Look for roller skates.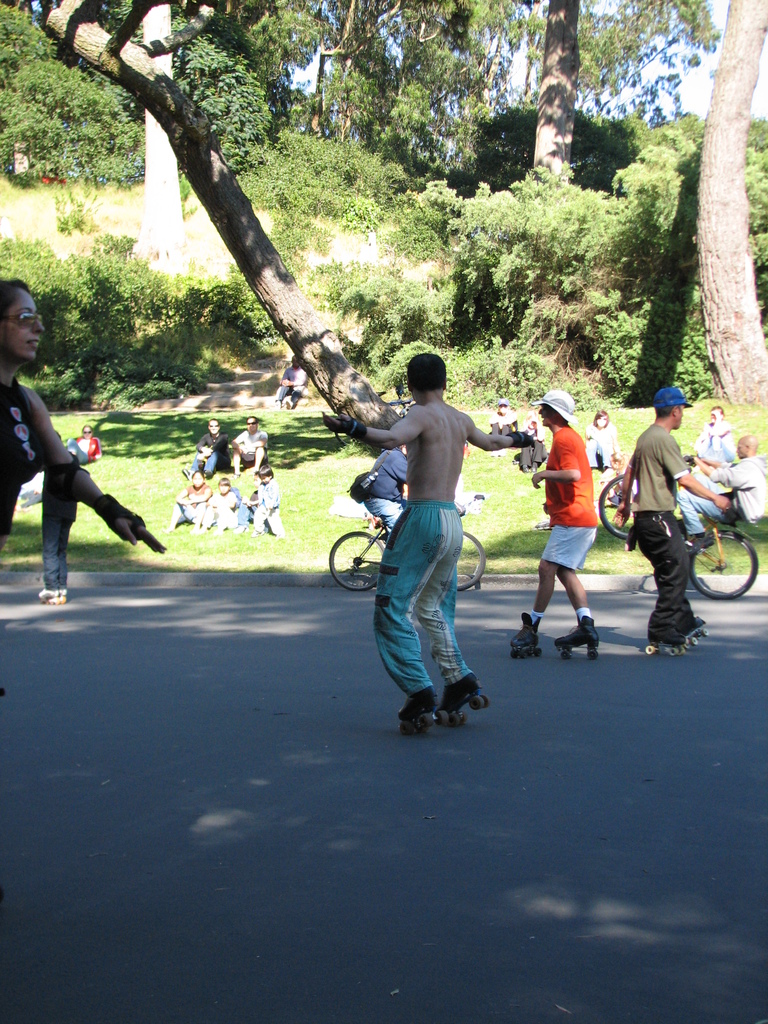
Found: 439, 667, 490, 725.
